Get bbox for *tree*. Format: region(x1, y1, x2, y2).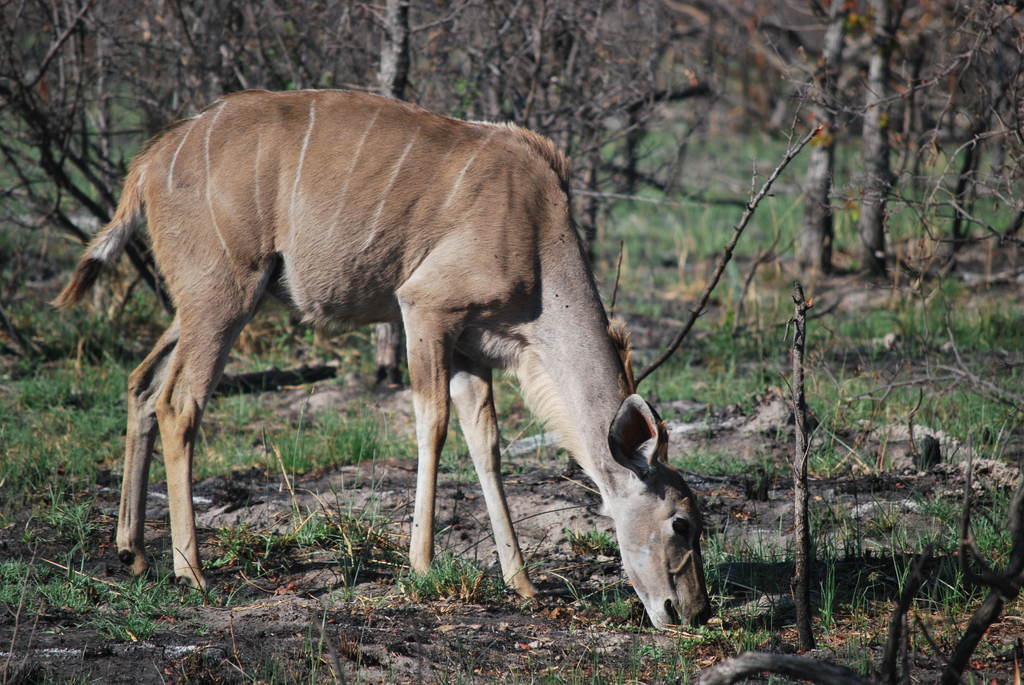
region(788, 0, 1023, 278).
